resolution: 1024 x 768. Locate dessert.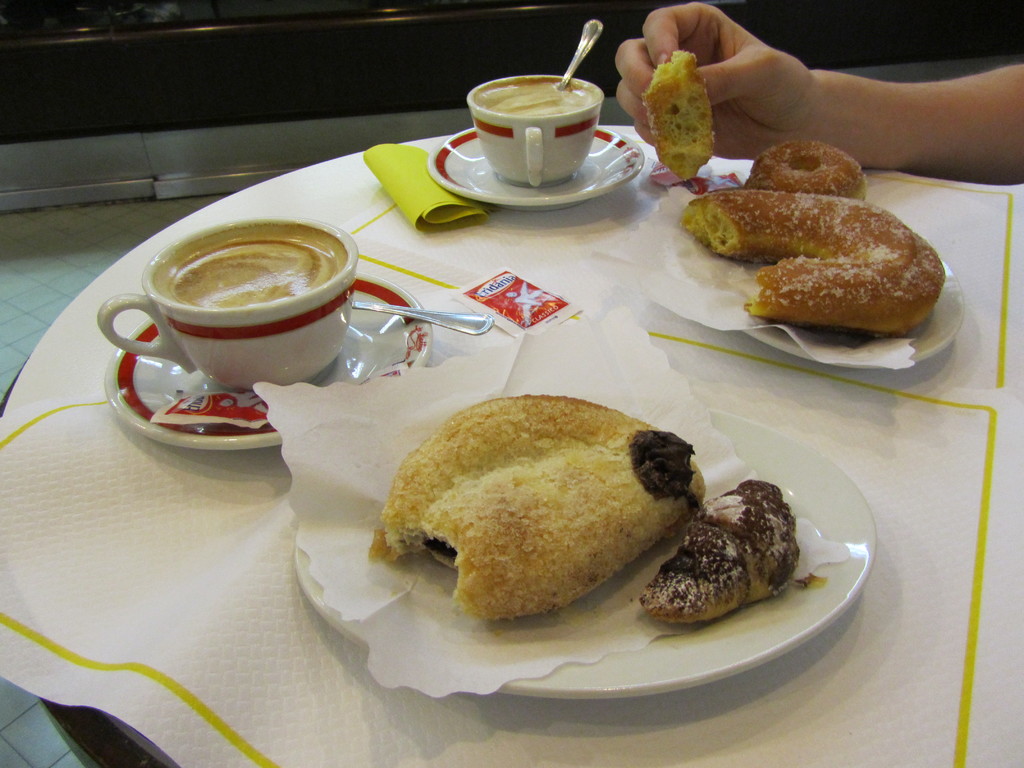
bbox(683, 183, 942, 327).
